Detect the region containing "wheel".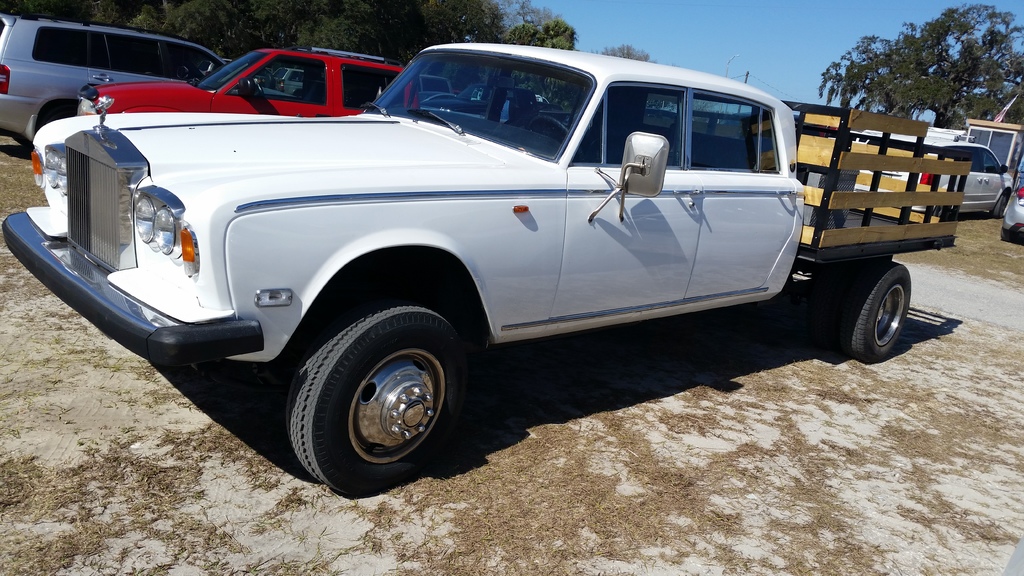
<bbox>933, 206, 943, 216</bbox>.
